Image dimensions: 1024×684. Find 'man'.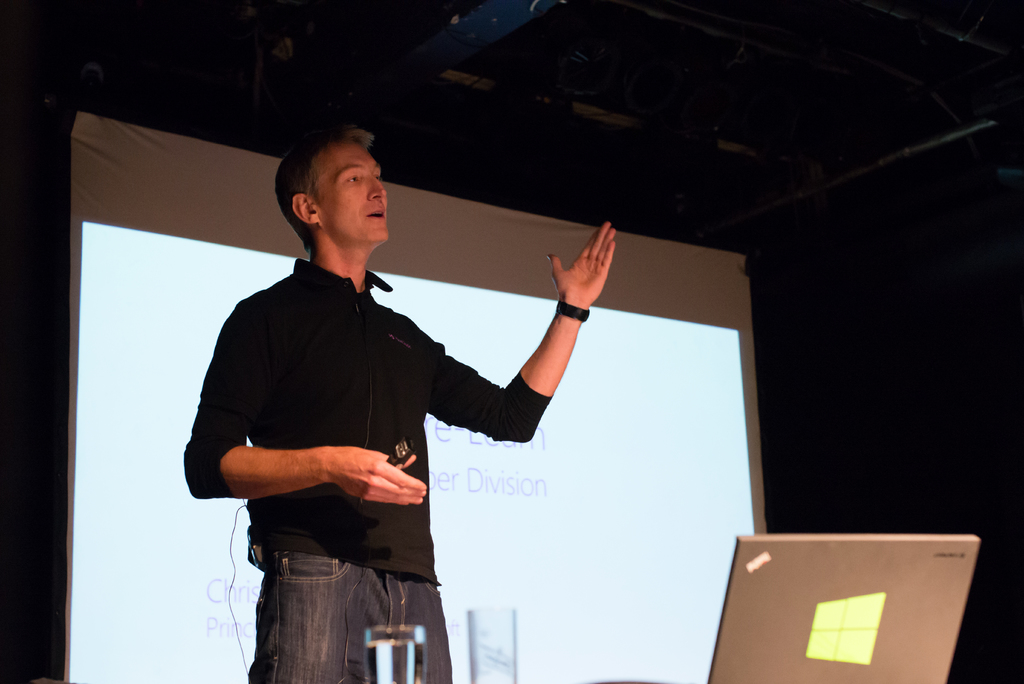
(x1=202, y1=129, x2=577, y2=666).
